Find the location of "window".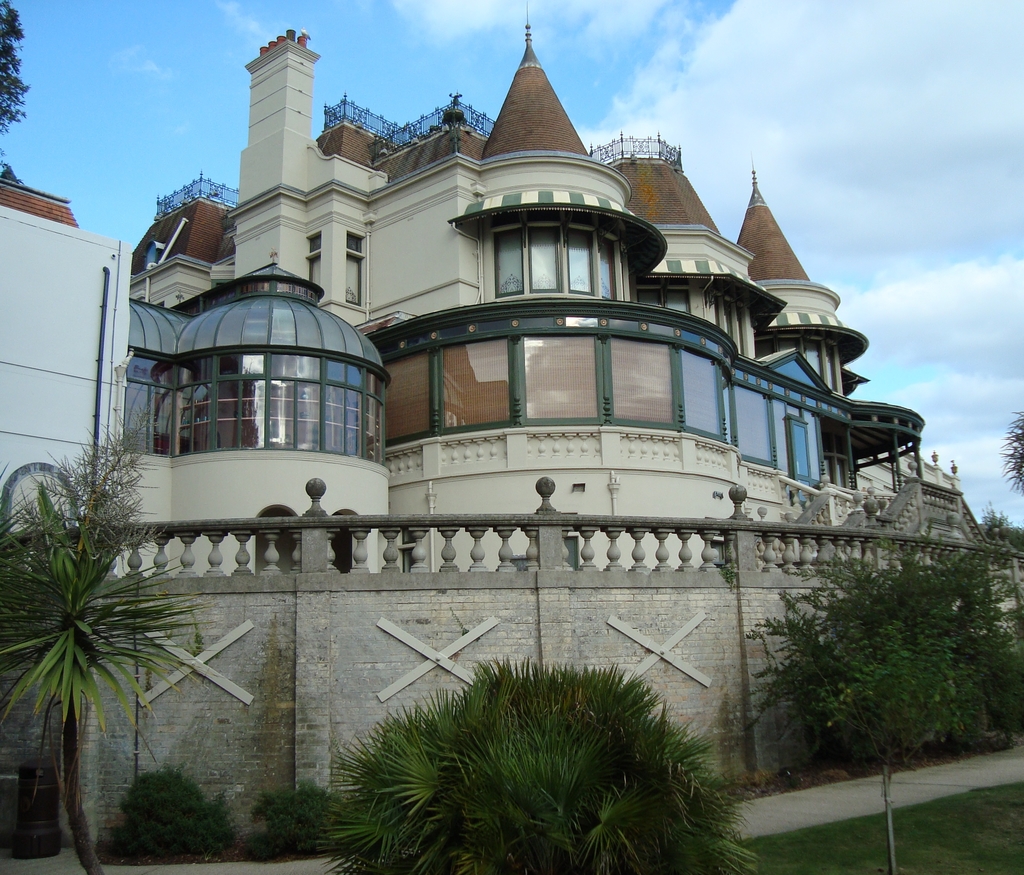
Location: x1=124 y1=336 x2=386 y2=467.
